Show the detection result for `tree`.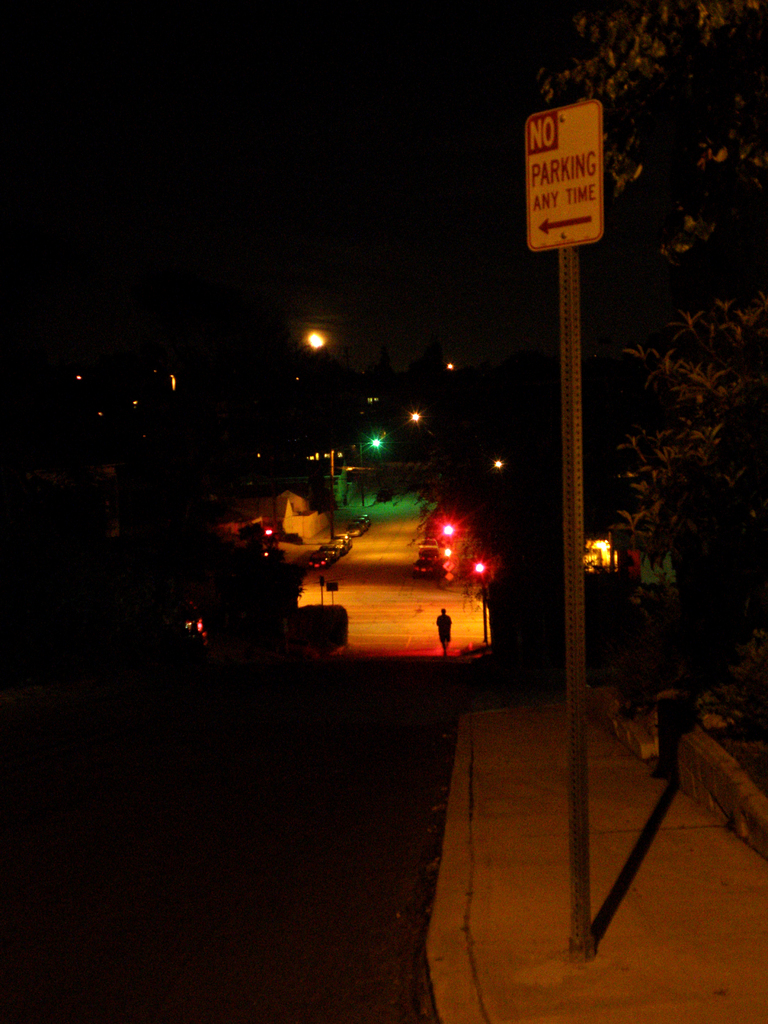
<box>543,0,767,703</box>.
